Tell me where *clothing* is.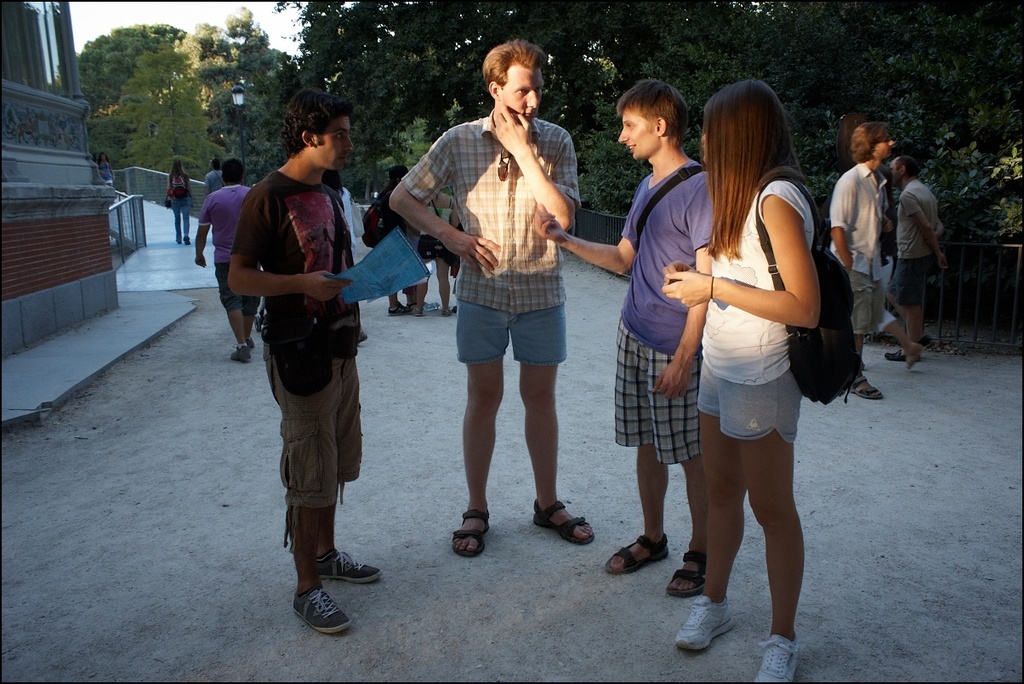
*clothing* is at (x1=242, y1=114, x2=369, y2=572).
